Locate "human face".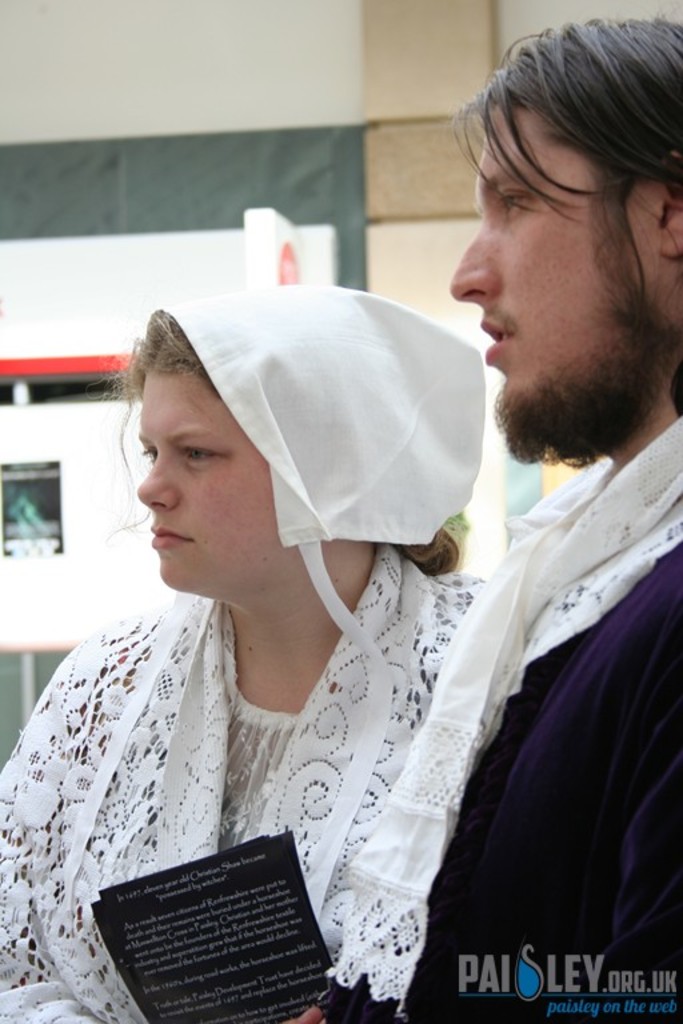
Bounding box: box=[446, 107, 662, 447].
